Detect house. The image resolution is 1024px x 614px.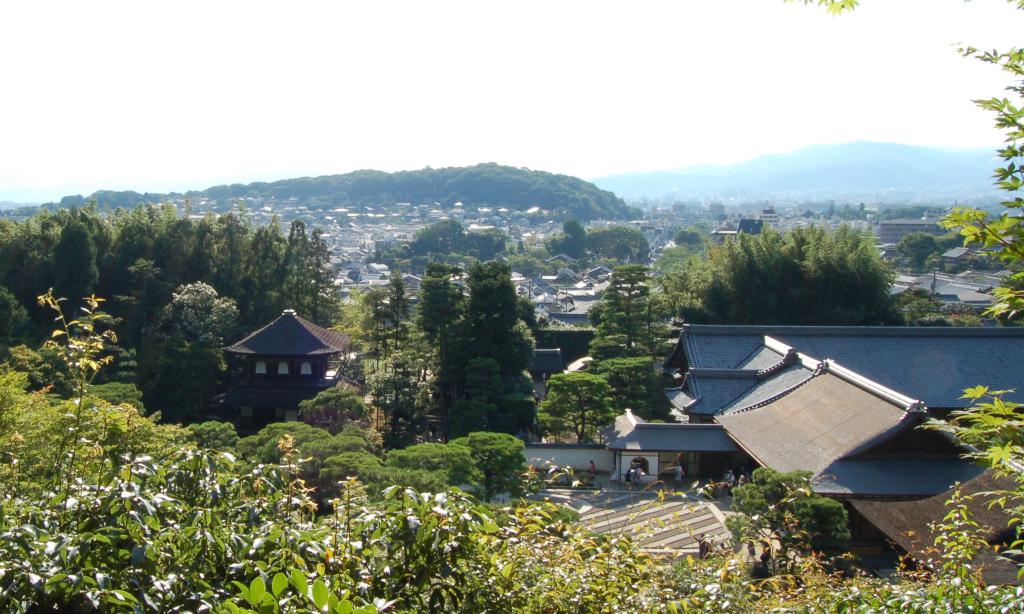
{"left": 525, "top": 340, "right": 570, "bottom": 396}.
